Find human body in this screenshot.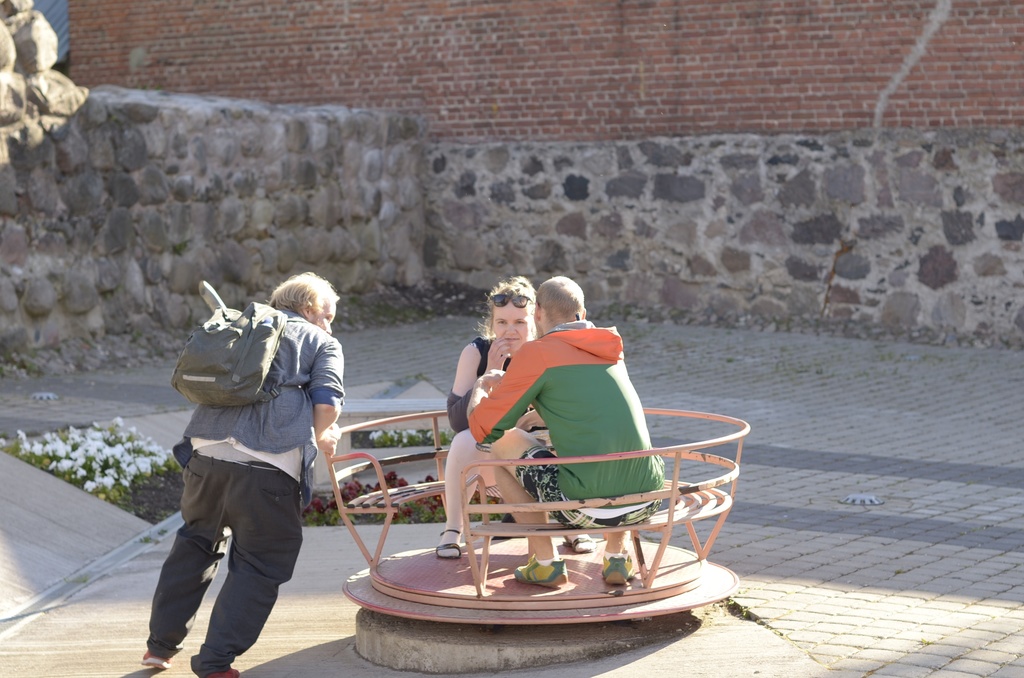
The bounding box for human body is box(437, 270, 542, 569).
